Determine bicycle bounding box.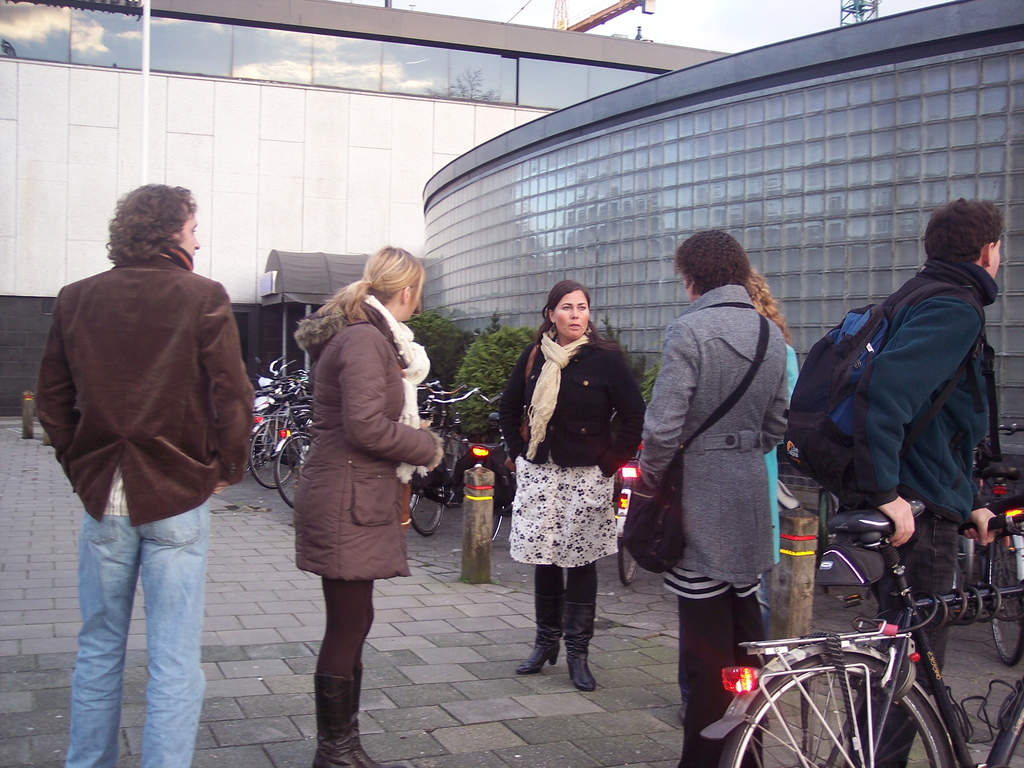
Determined: 941/481/1023/668.
